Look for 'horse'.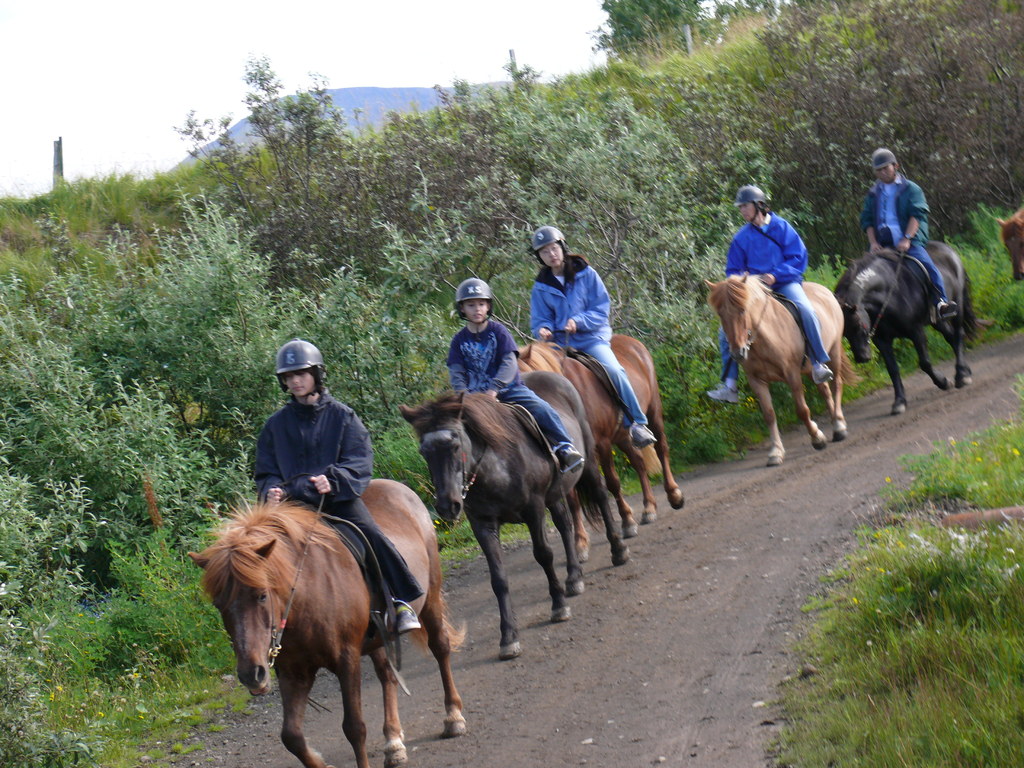
Found: box=[396, 369, 630, 657].
